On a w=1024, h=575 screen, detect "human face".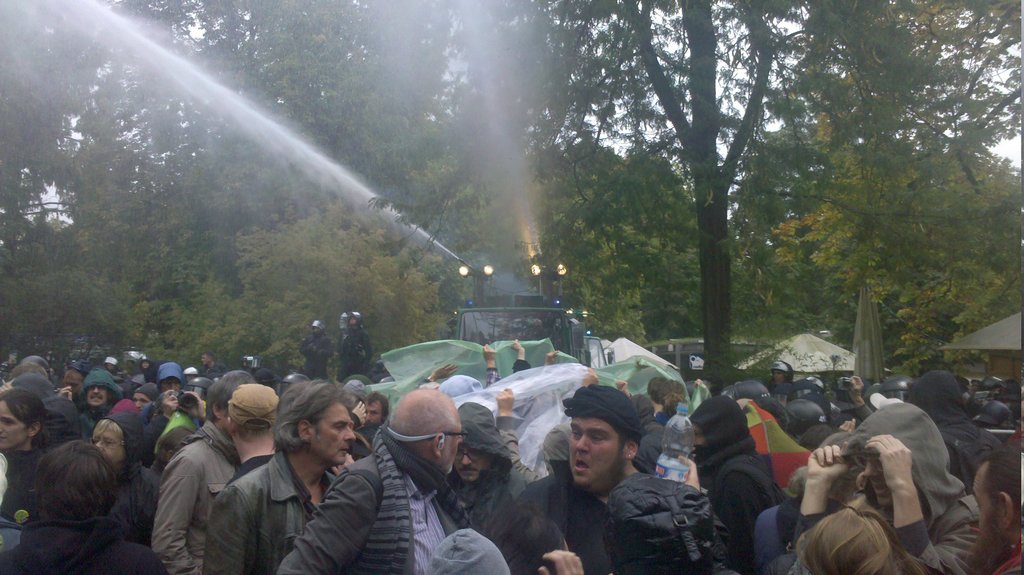
box(570, 417, 615, 482).
